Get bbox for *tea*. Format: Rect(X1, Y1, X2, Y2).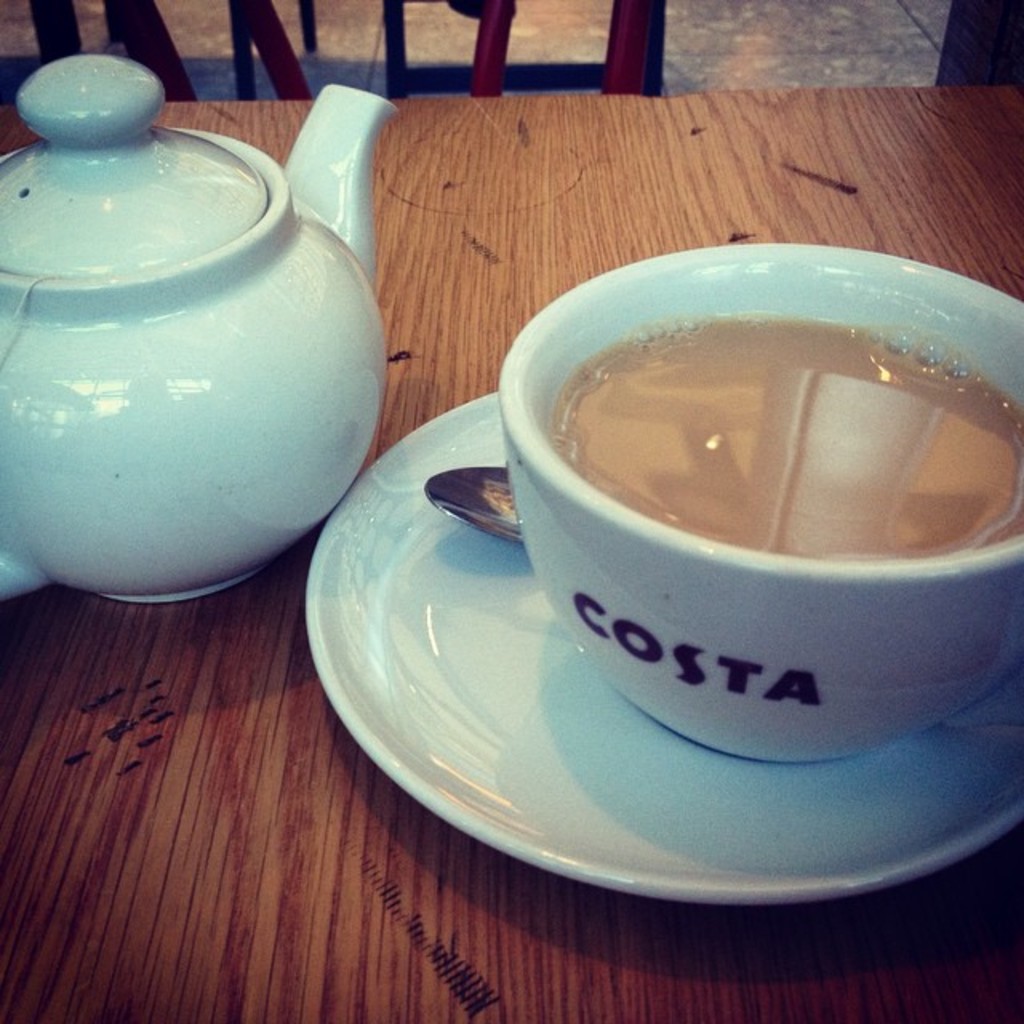
Rect(560, 309, 1022, 555).
